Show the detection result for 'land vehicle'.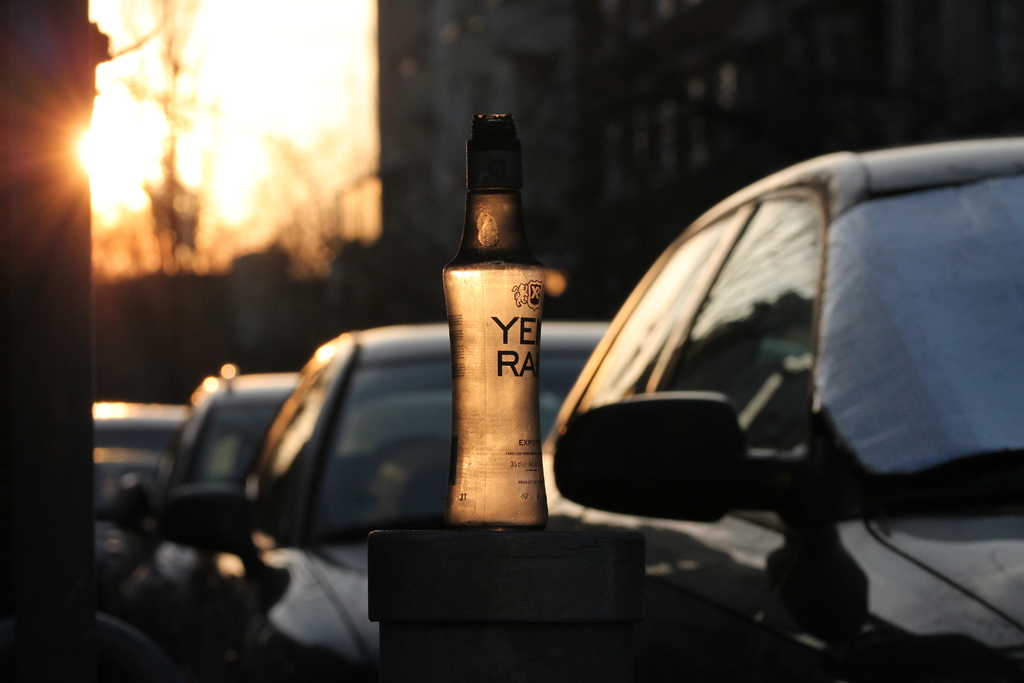
box=[449, 157, 1023, 606].
